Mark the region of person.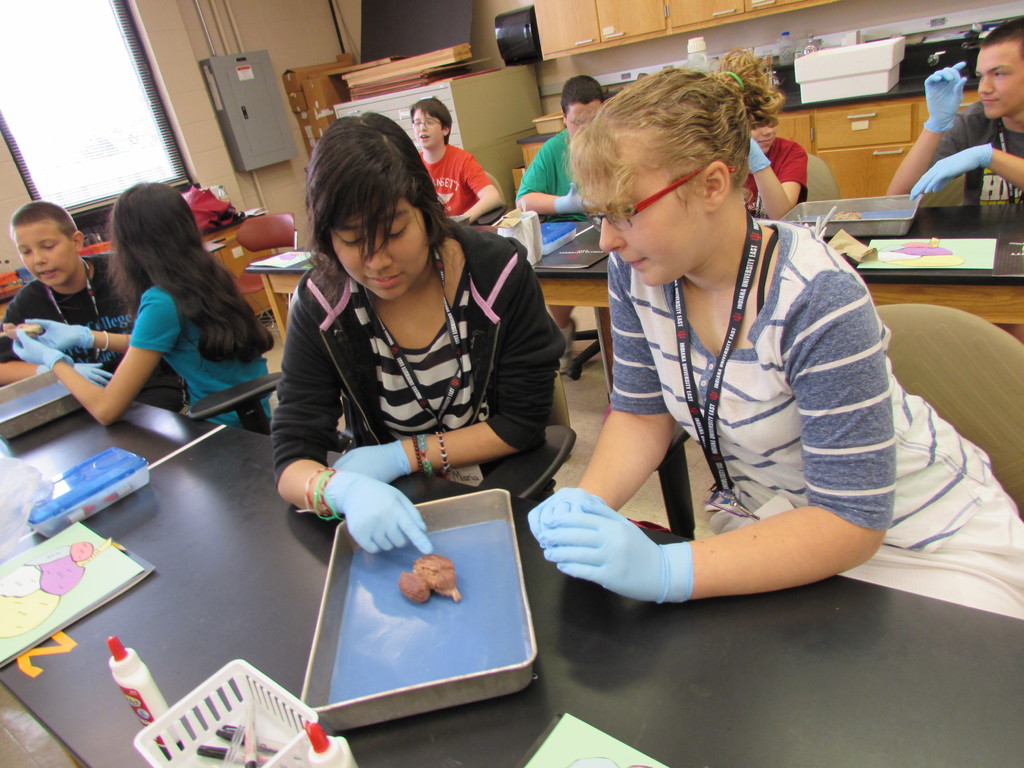
Region: 406 97 508 225.
